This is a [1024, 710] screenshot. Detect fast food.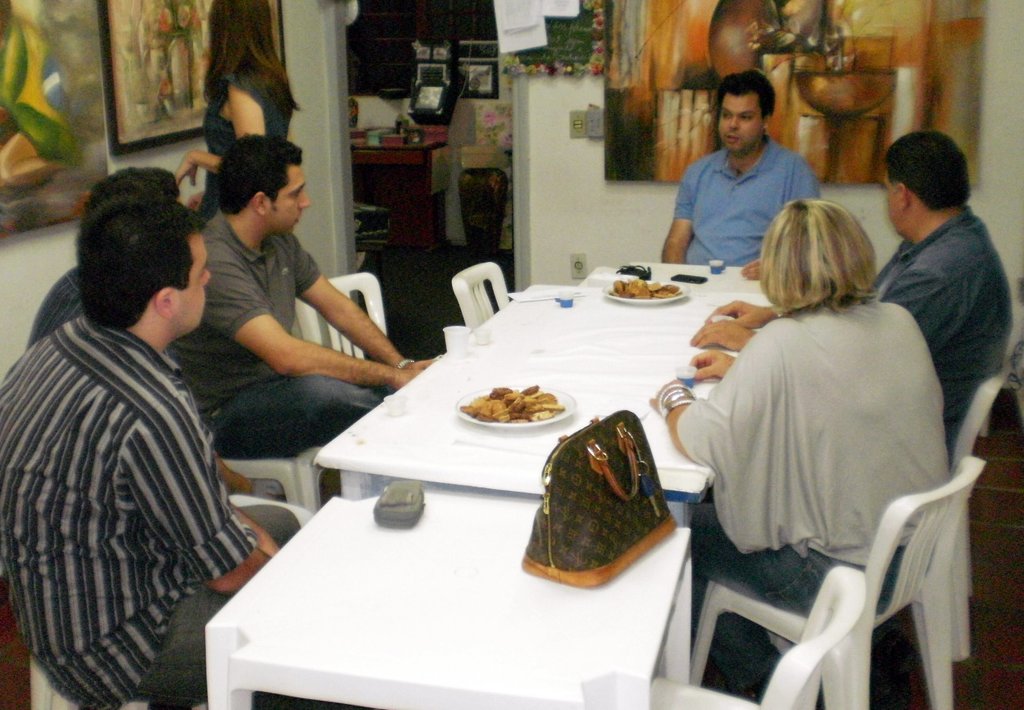
x1=463 y1=385 x2=565 y2=423.
